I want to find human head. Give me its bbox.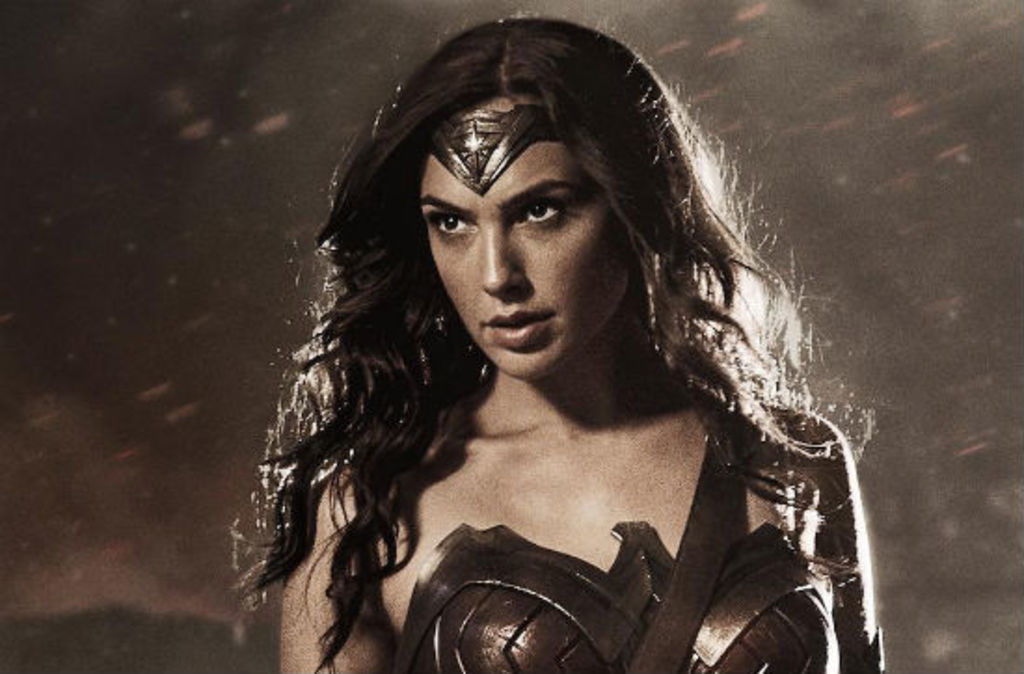
<region>344, 26, 681, 356</region>.
